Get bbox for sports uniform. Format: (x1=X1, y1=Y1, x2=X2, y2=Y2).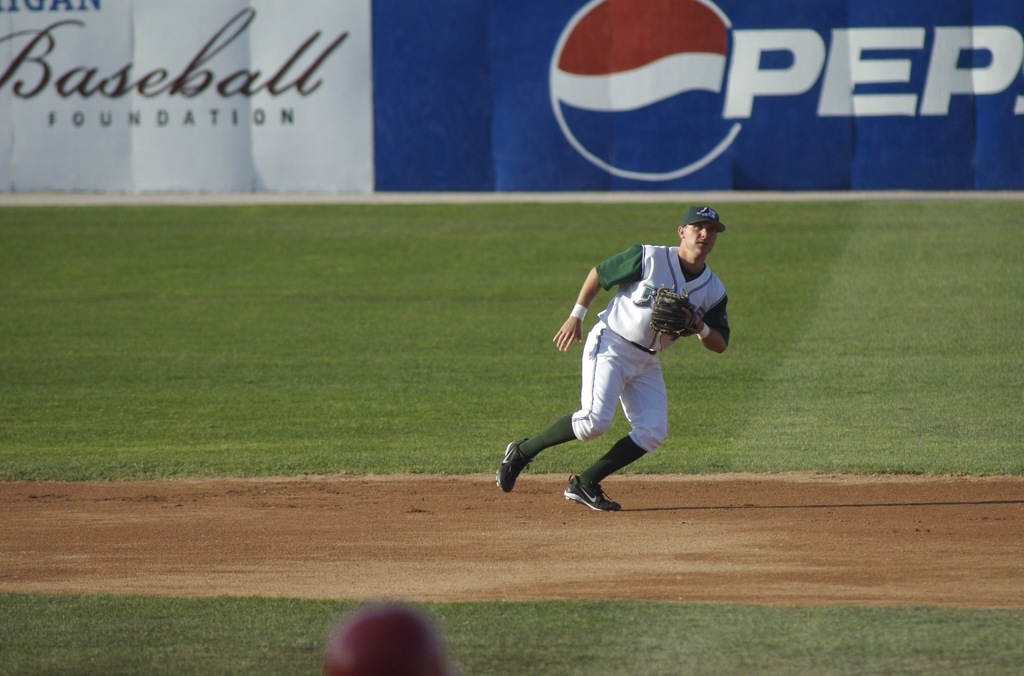
(x1=497, y1=199, x2=730, y2=516).
